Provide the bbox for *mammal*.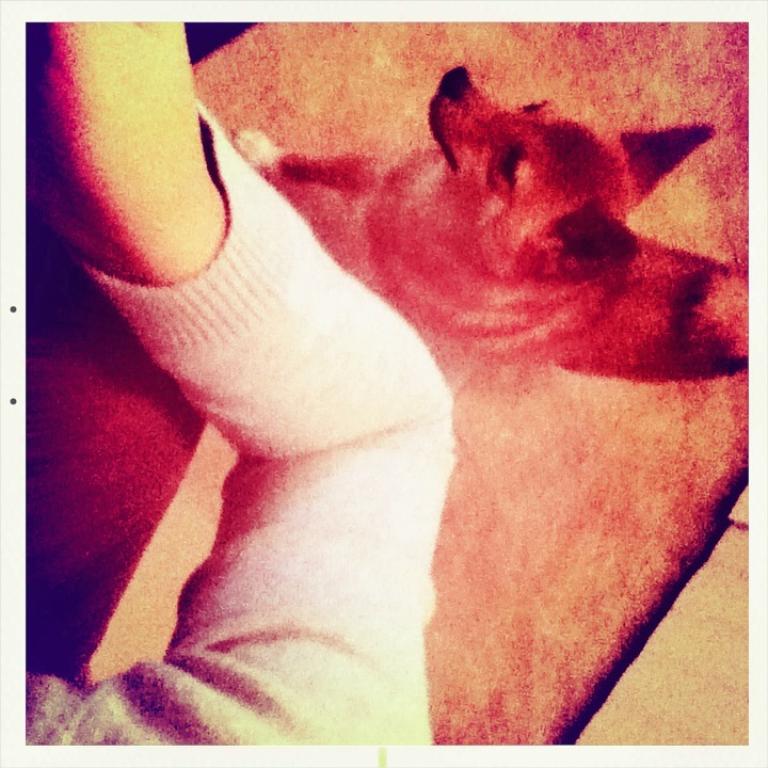
BBox(265, 68, 740, 362).
